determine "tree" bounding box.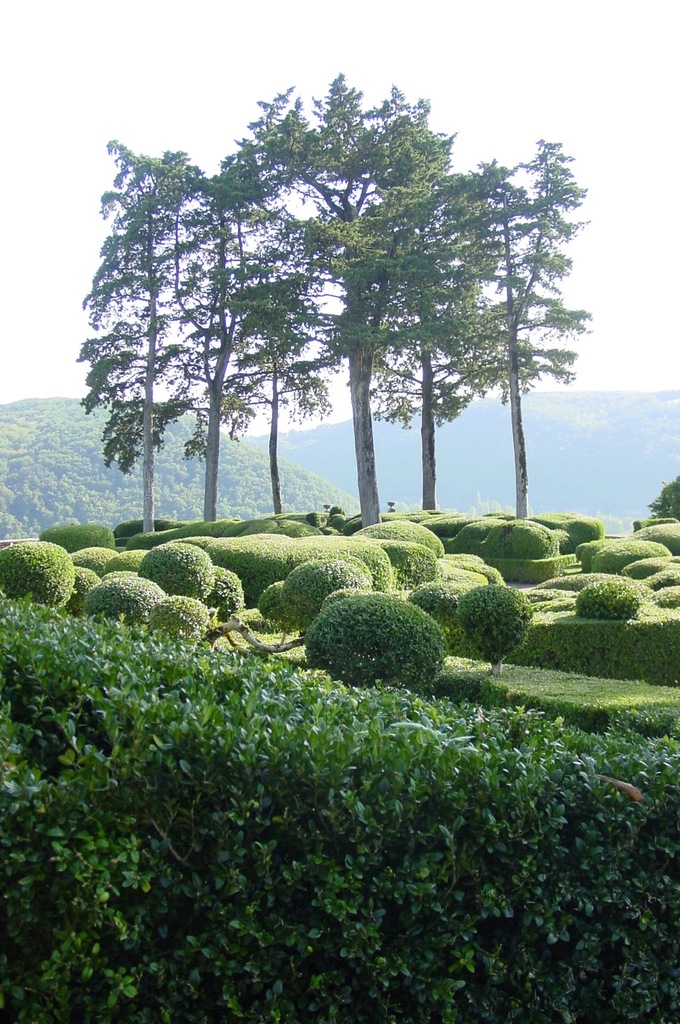
Determined: rect(109, 550, 151, 580).
